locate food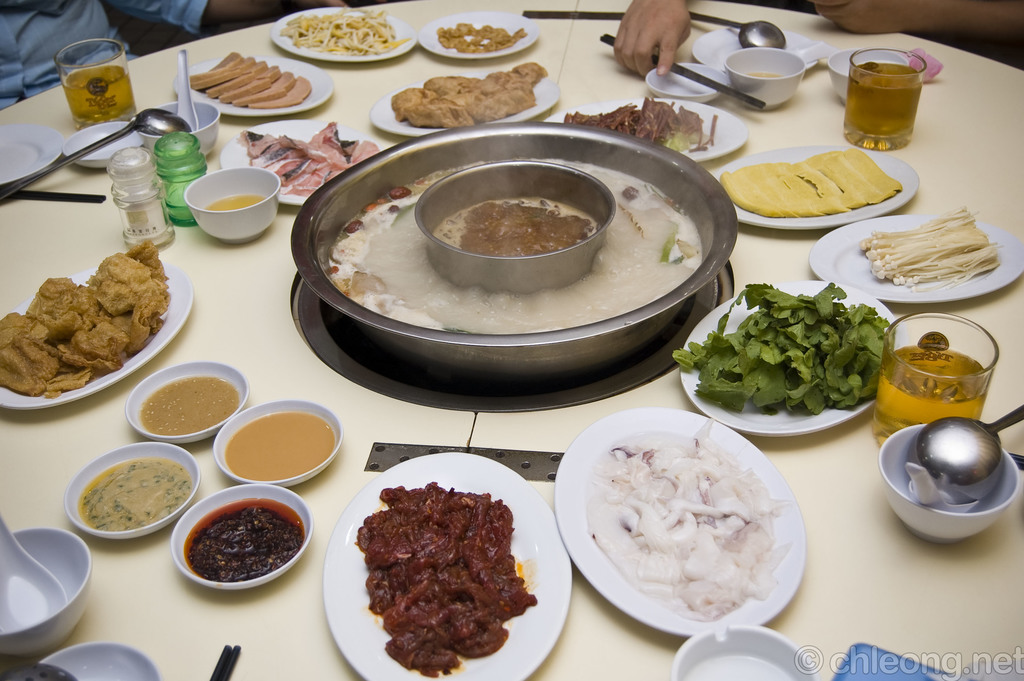
<box>138,367,242,435</box>
